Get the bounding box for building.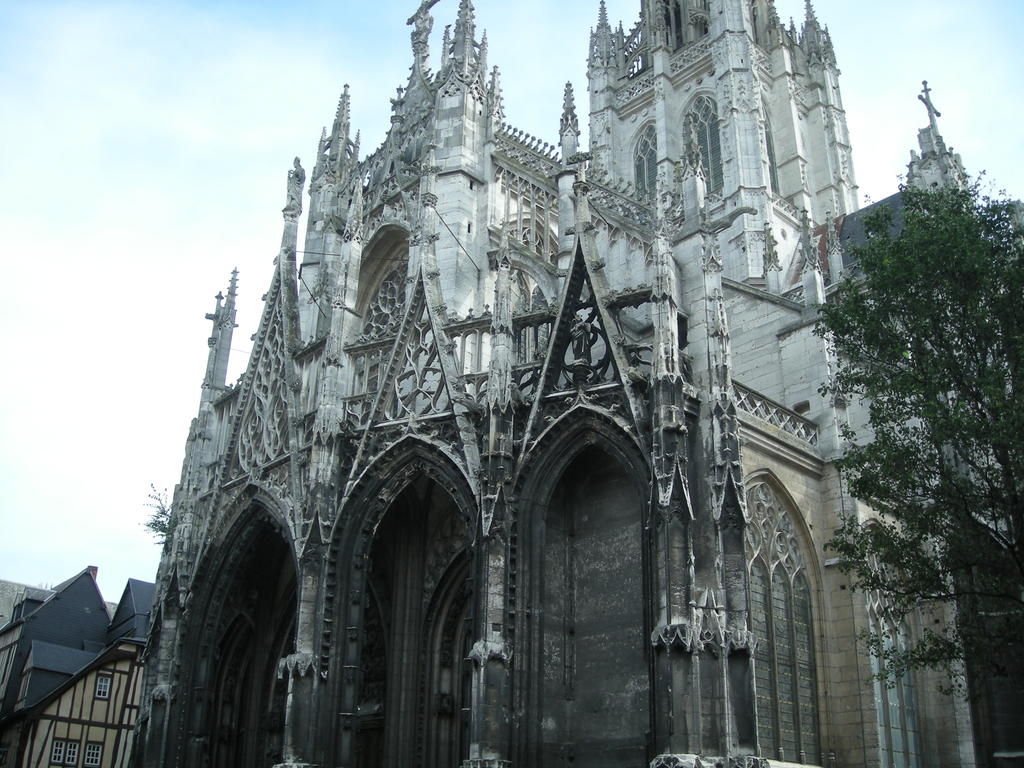
[x1=0, y1=568, x2=159, y2=767].
